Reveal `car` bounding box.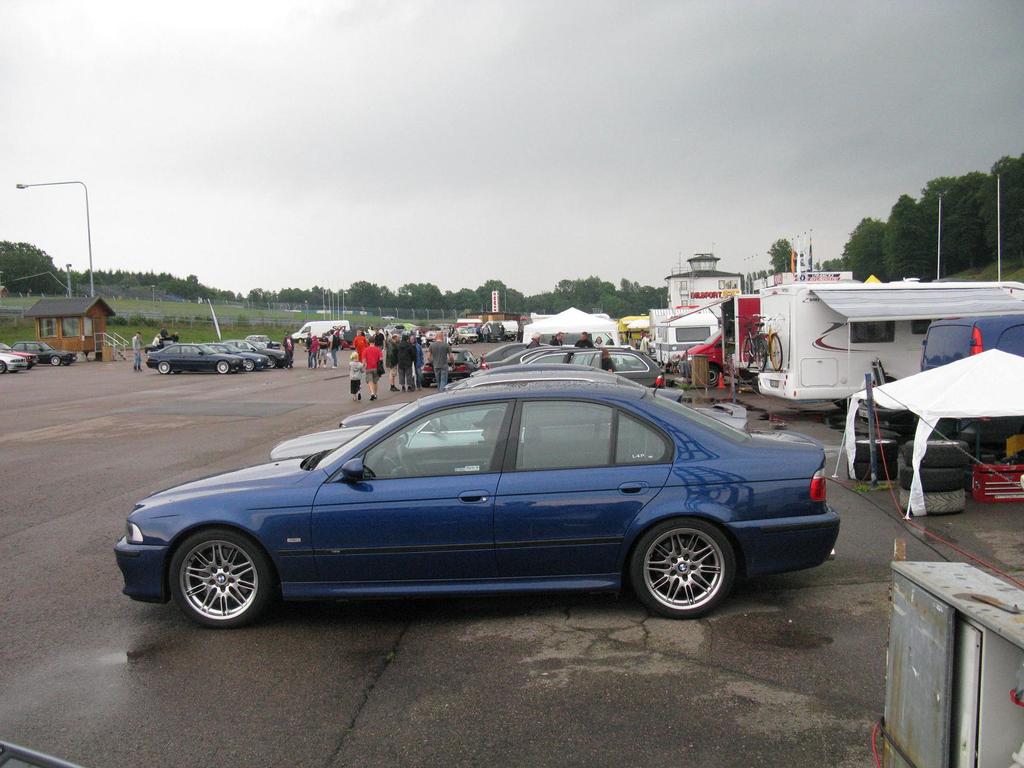
Revealed: 445,348,664,388.
